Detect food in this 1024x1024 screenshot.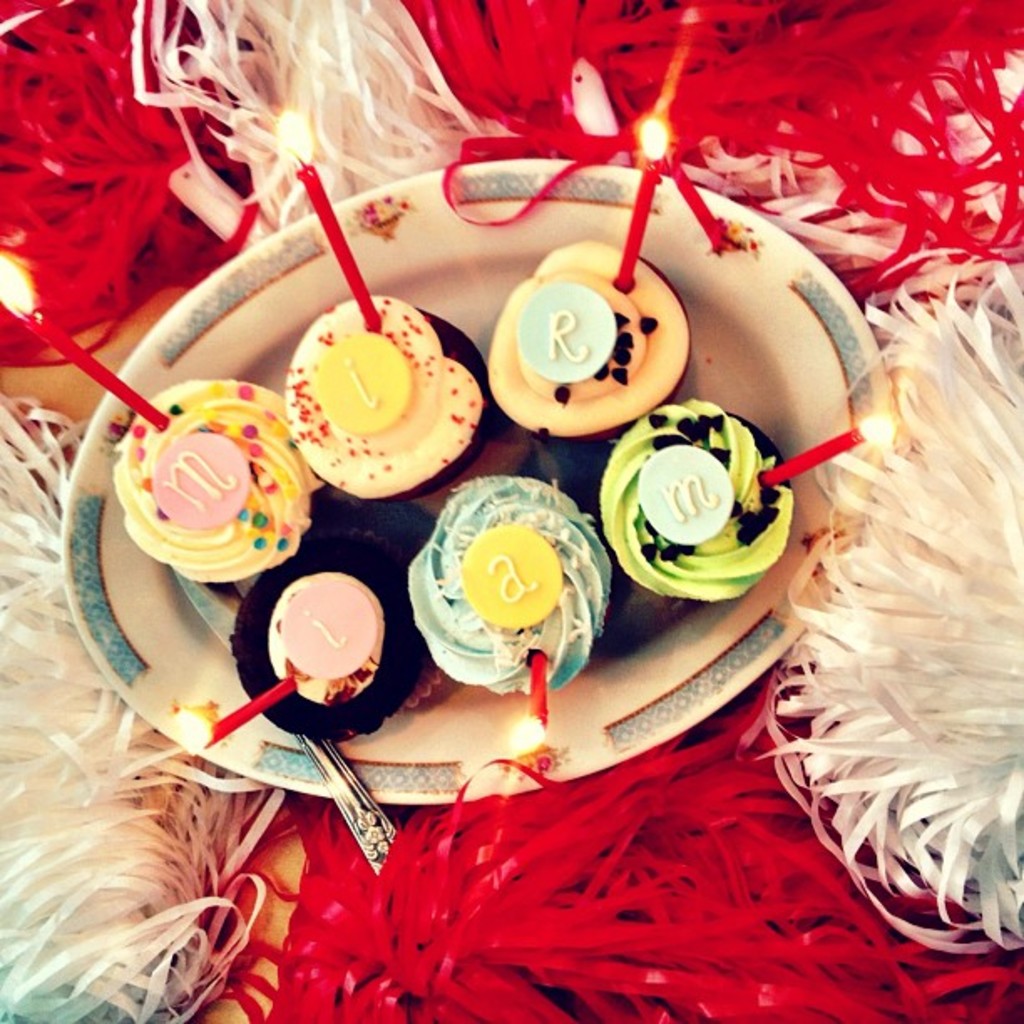
Detection: region(631, 417, 783, 572).
